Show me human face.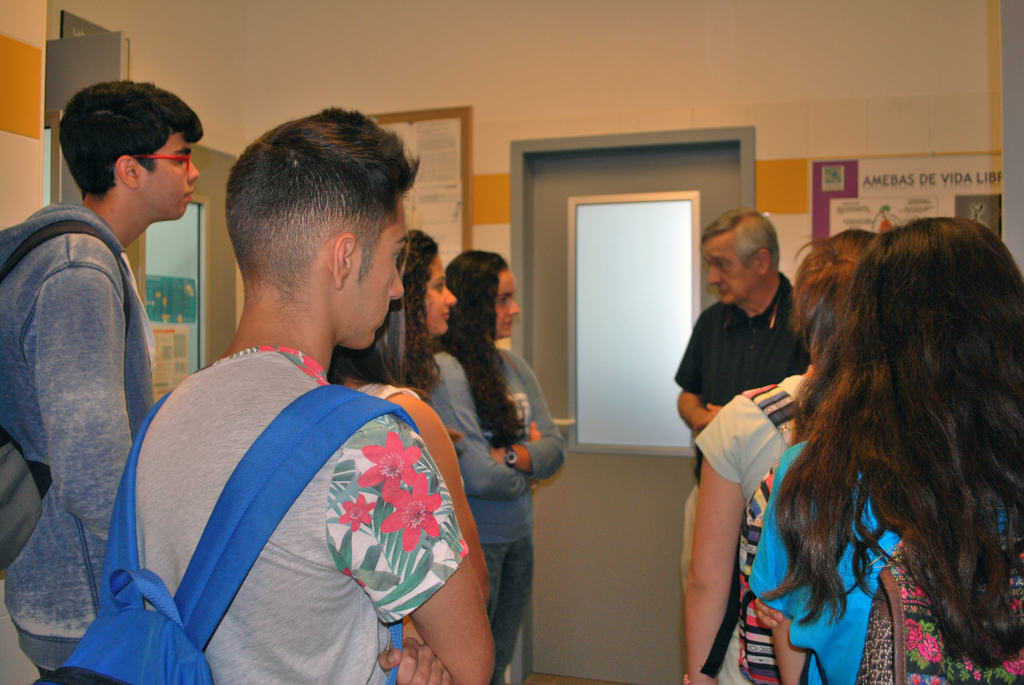
human face is here: box(152, 143, 196, 217).
